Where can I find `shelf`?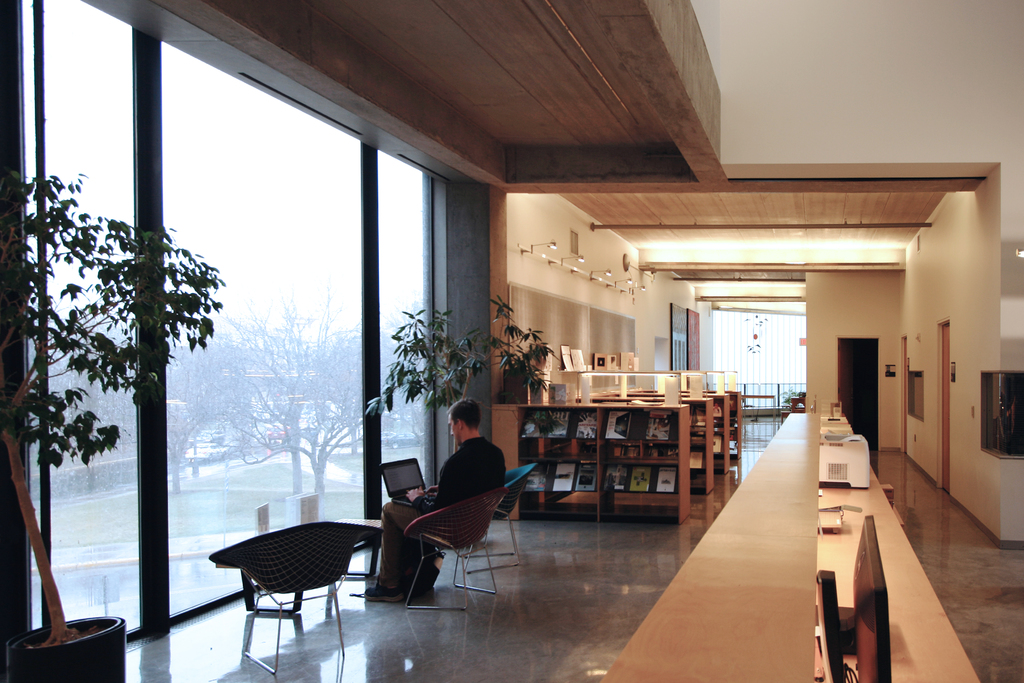
You can find it at (504,403,724,527).
